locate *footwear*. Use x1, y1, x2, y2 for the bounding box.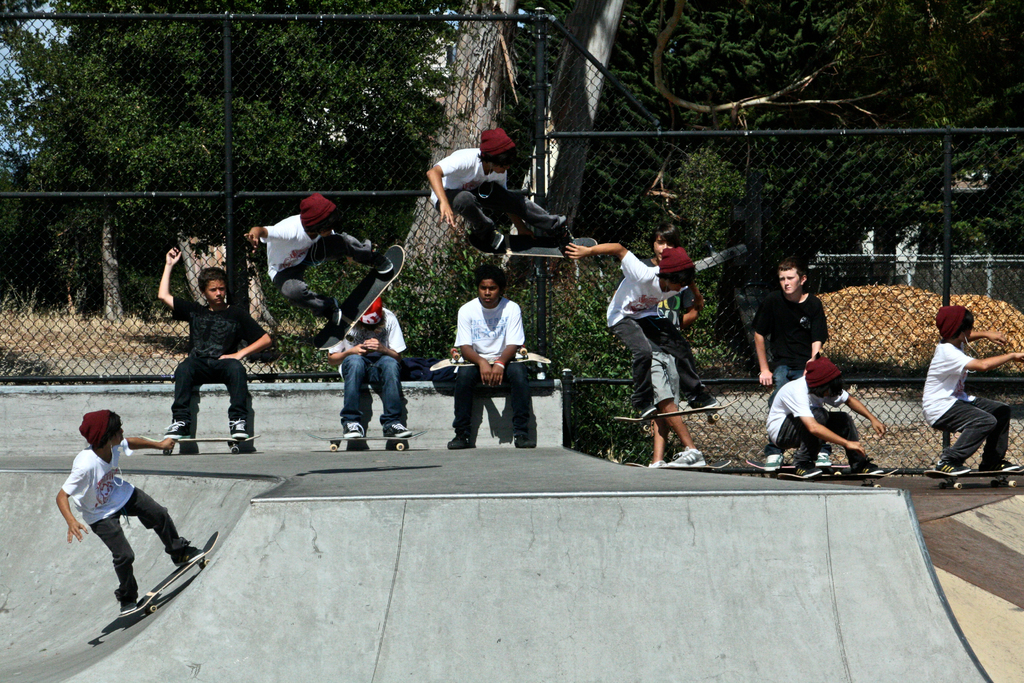
815, 449, 832, 468.
